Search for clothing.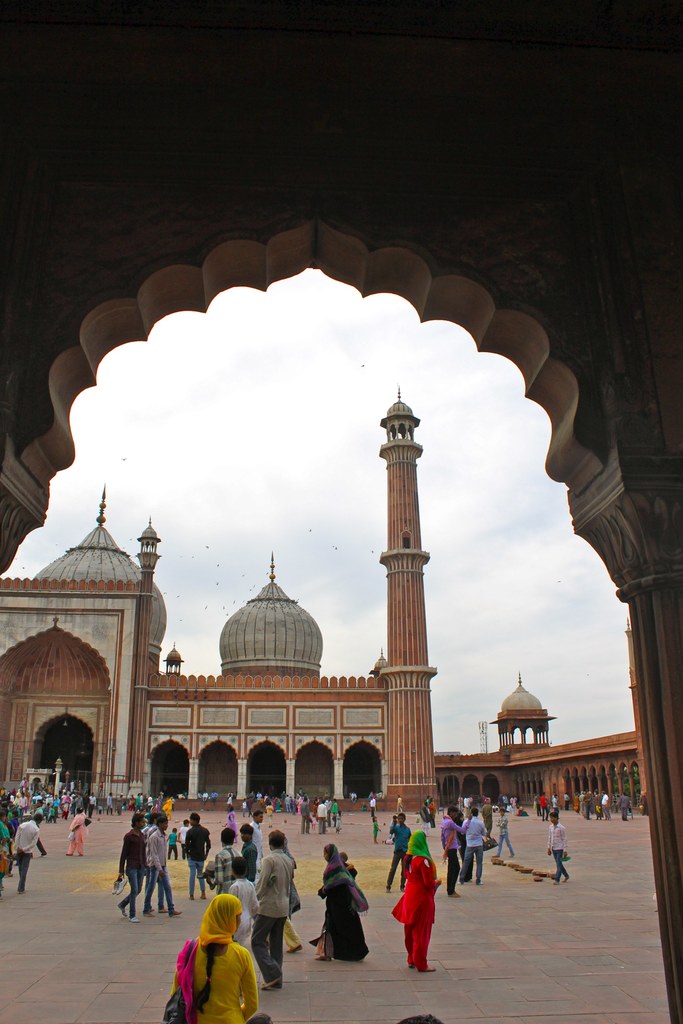
Found at (left=175, top=912, right=263, bottom=1023).
